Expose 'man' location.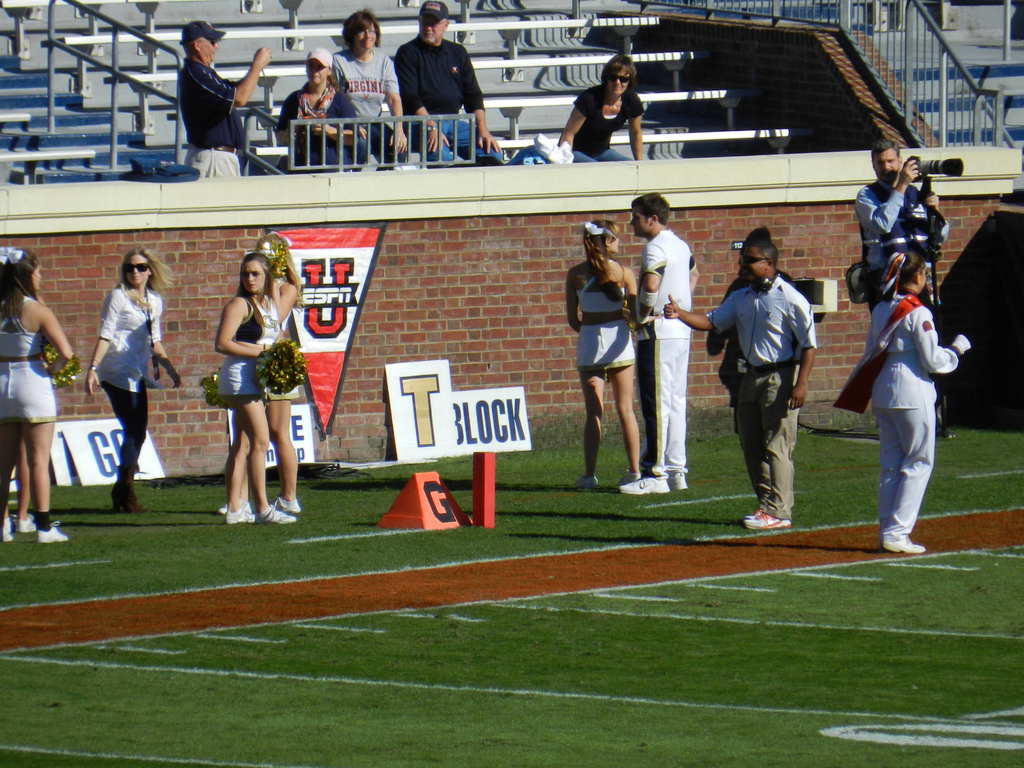
Exposed at bbox=(857, 141, 943, 353).
